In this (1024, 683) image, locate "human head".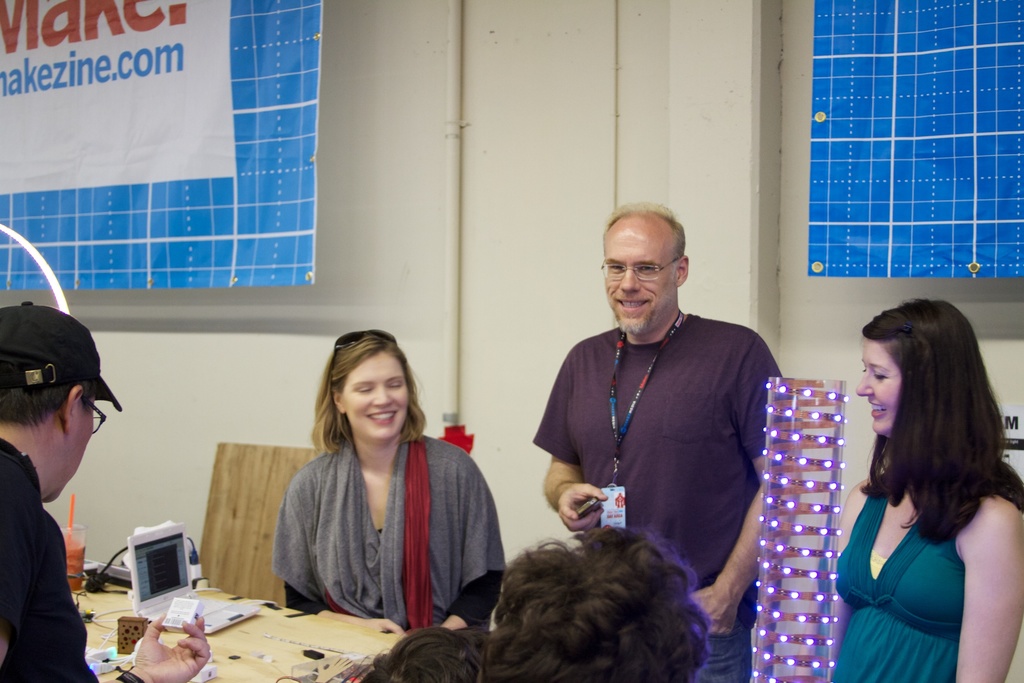
Bounding box: 11/302/110/509.
